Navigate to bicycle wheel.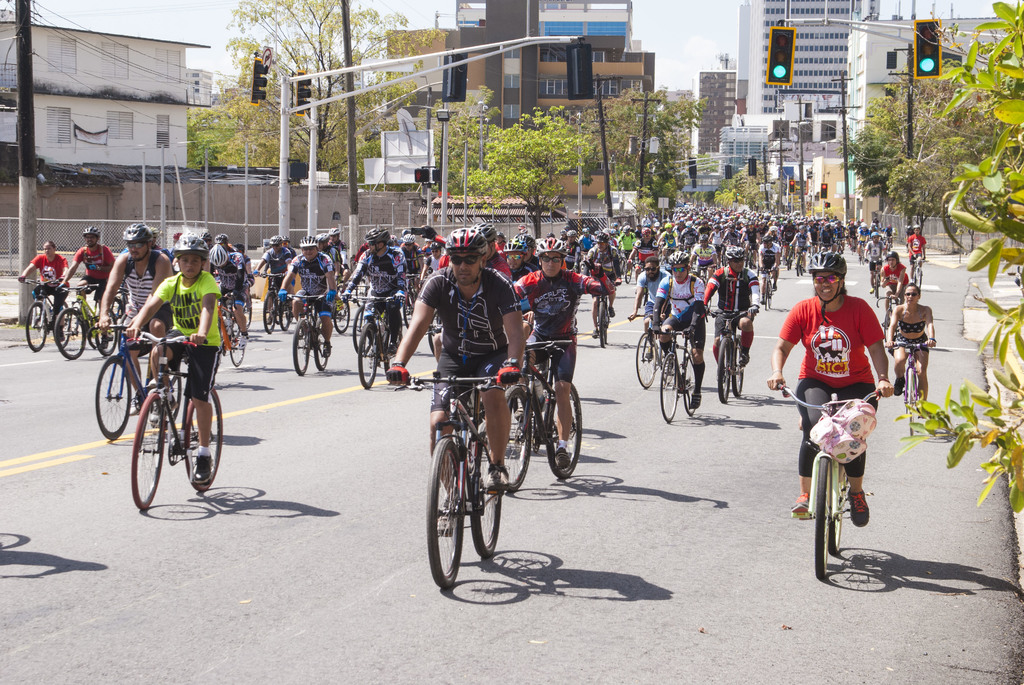
Navigation target: (349,305,372,355).
